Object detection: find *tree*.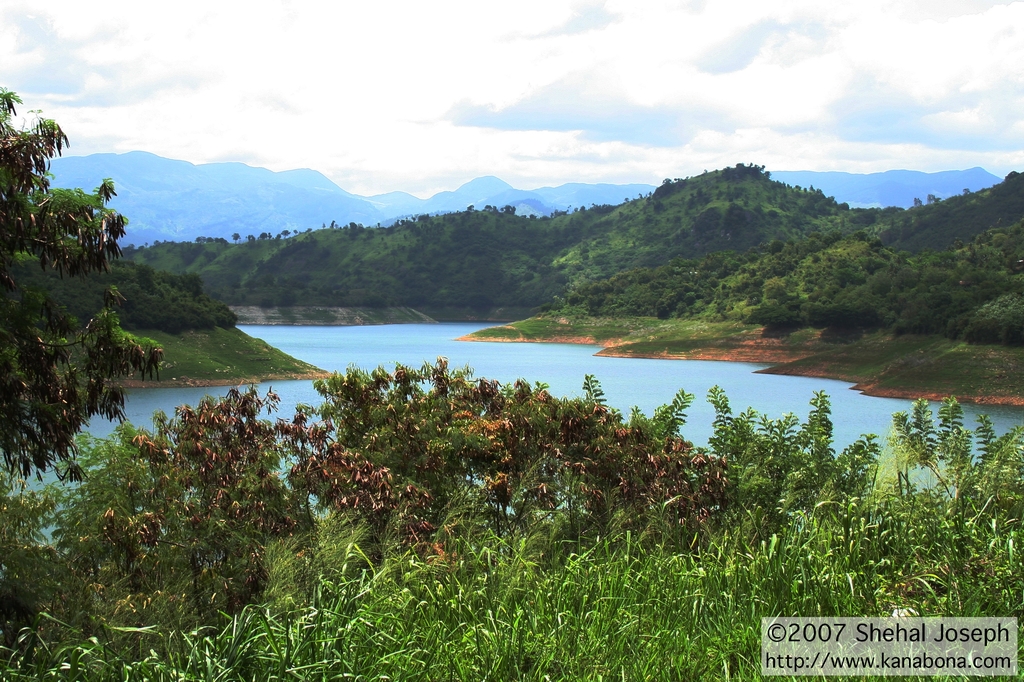
left=264, top=293, right=275, bottom=307.
